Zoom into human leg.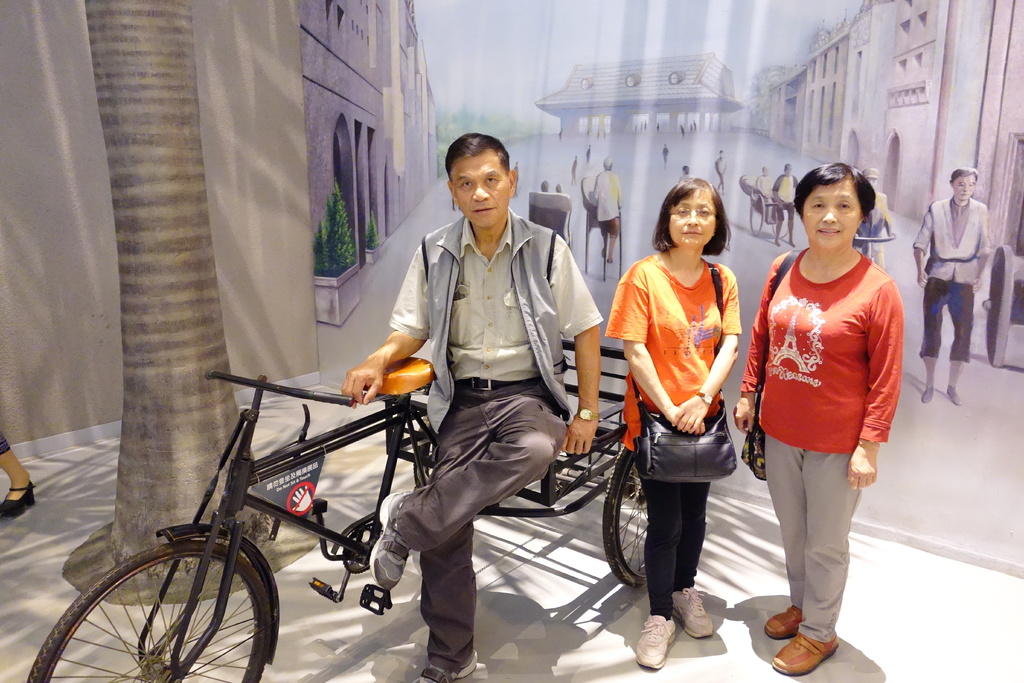
Zoom target: BBox(637, 466, 704, 671).
